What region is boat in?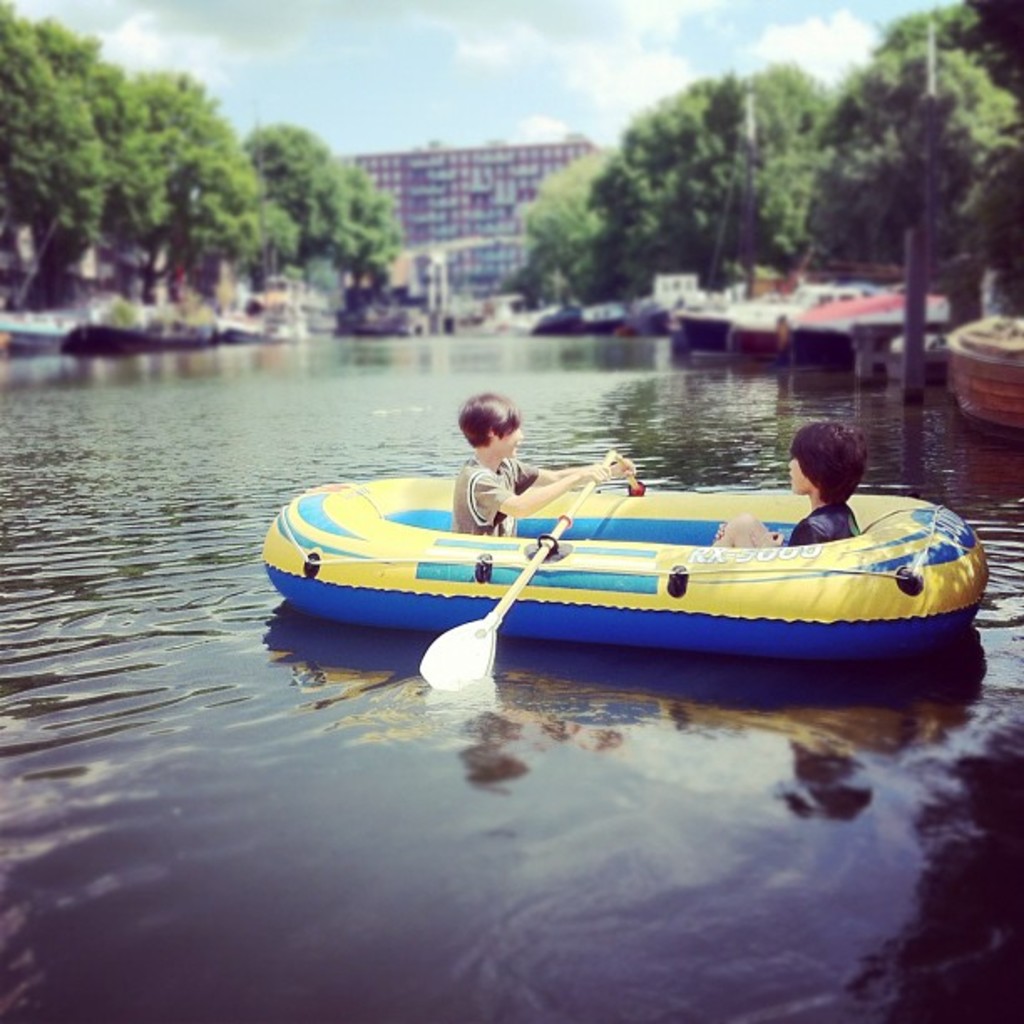
region(776, 281, 974, 361).
